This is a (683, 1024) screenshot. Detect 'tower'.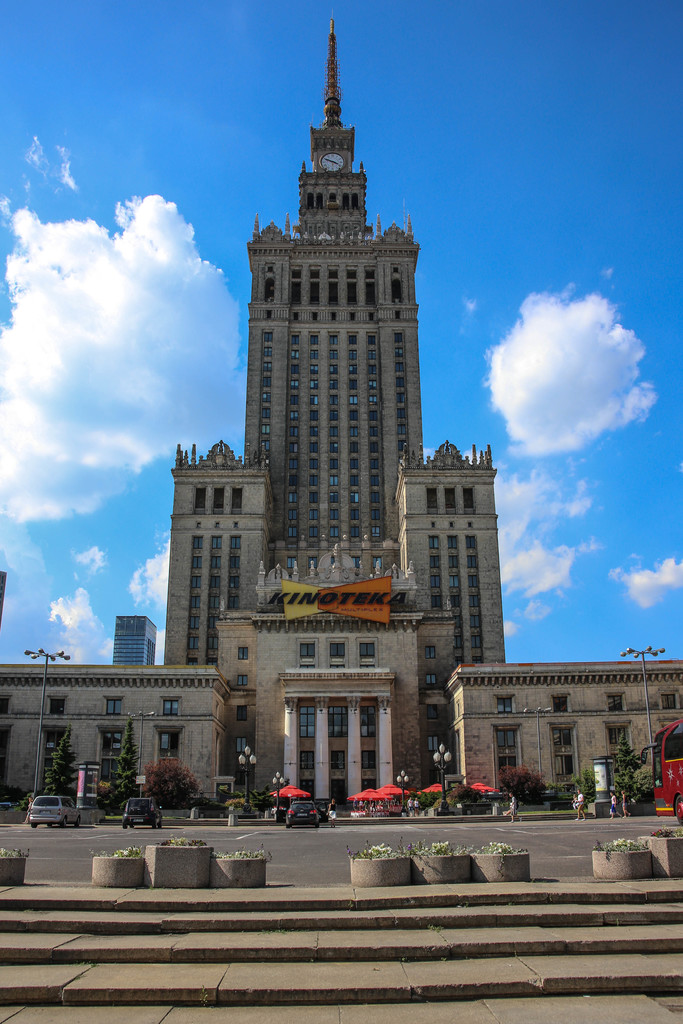
BBox(0, 0, 682, 945).
